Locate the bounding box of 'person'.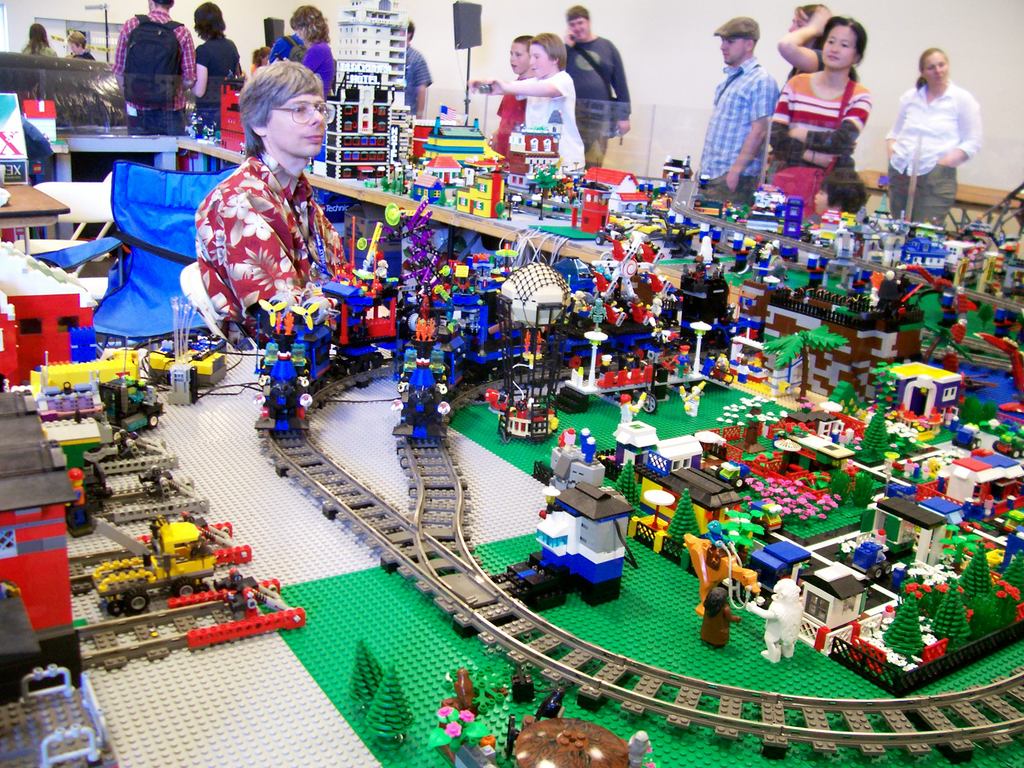
Bounding box: x1=761 y1=16 x2=873 y2=170.
